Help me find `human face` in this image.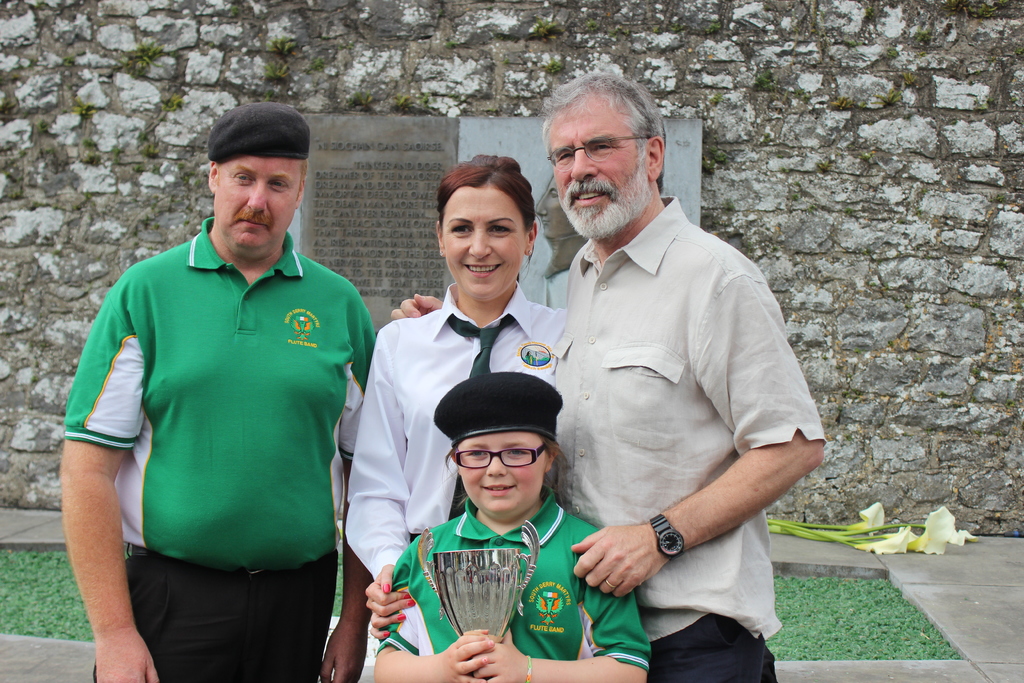
Found it: bbox=[453, 432, 545, 520].
